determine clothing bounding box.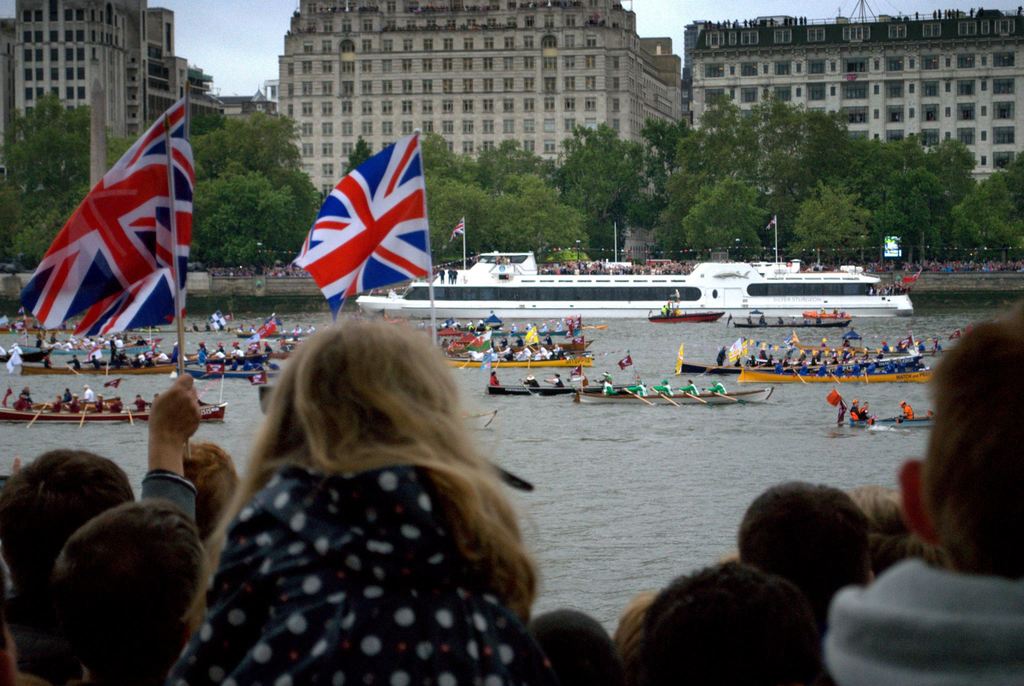
Determined: [815,318,821,323].
